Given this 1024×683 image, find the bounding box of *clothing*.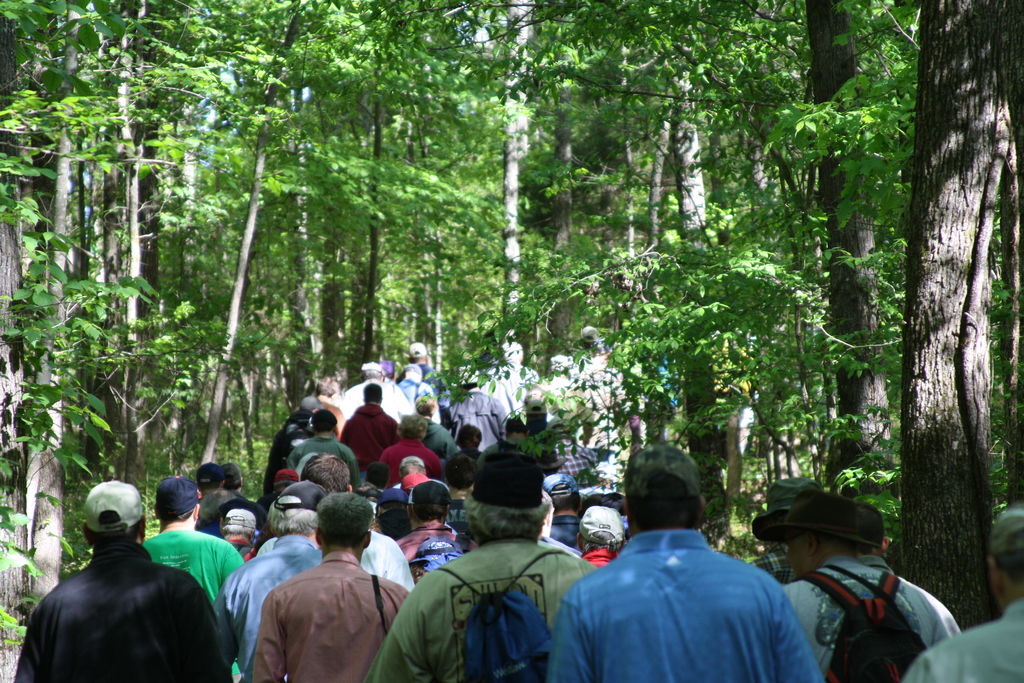
l=380, t=445, r=444, b=490.
